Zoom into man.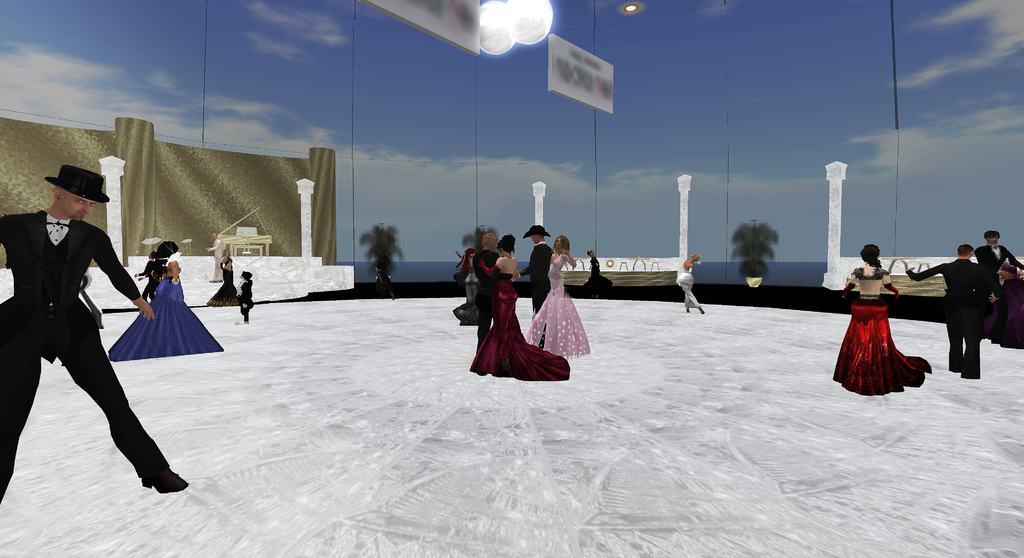
Zoom target: Rect(972, 229, 1023, 291).
